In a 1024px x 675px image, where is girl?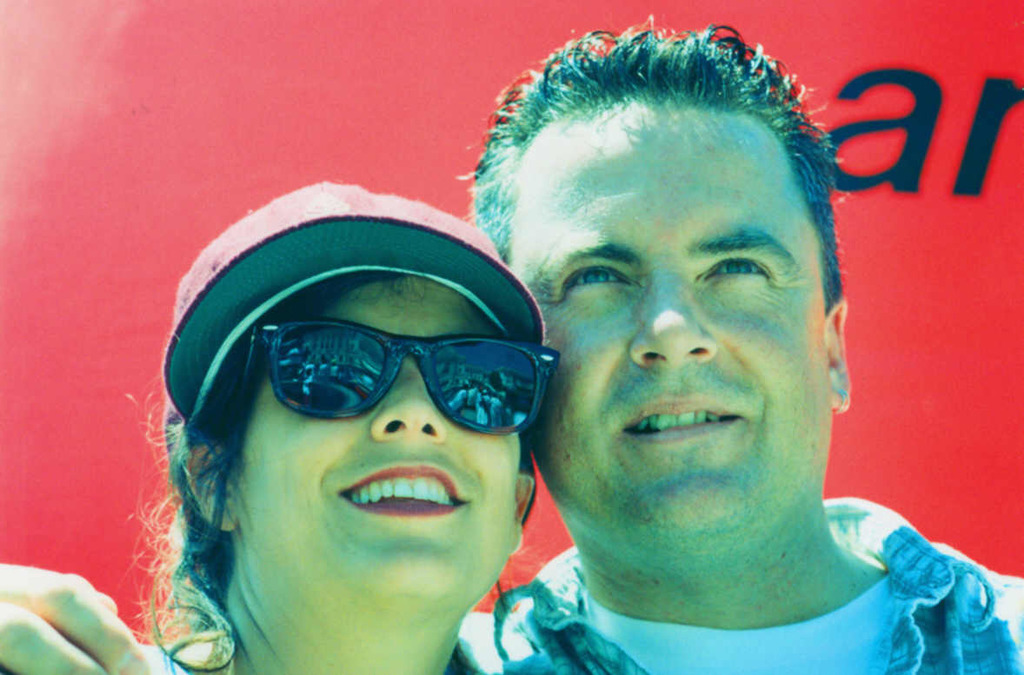
crop(0, 180, 559, 674).
